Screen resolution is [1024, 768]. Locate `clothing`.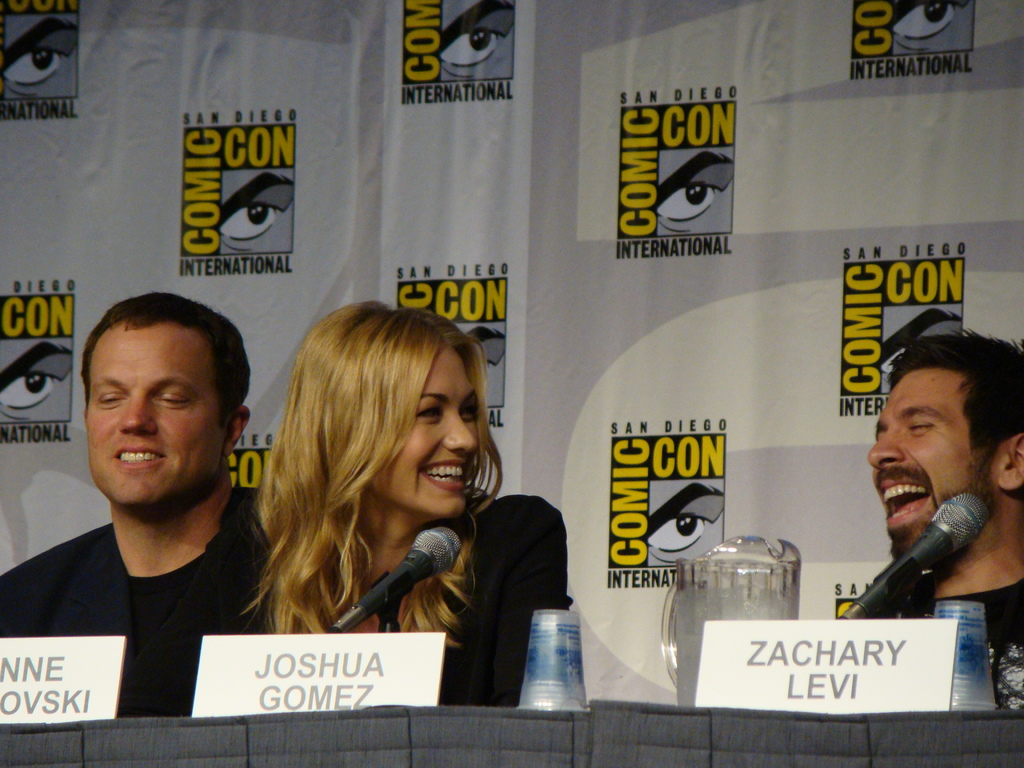
[0,499,271,710].
